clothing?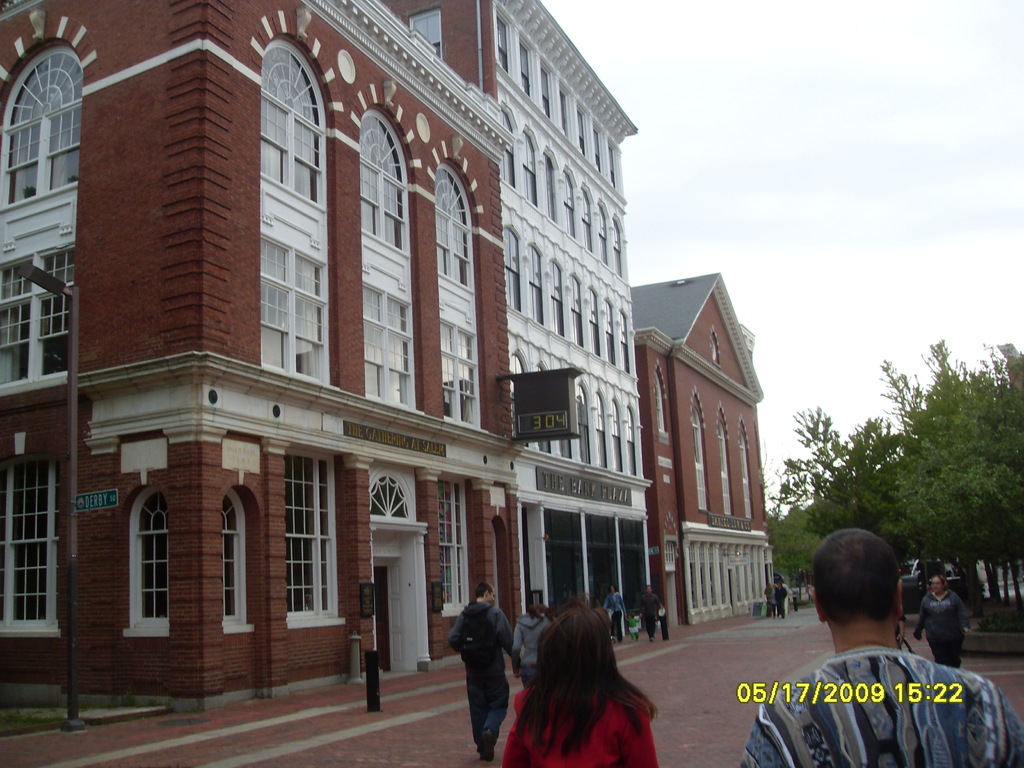
640 586 666 639
